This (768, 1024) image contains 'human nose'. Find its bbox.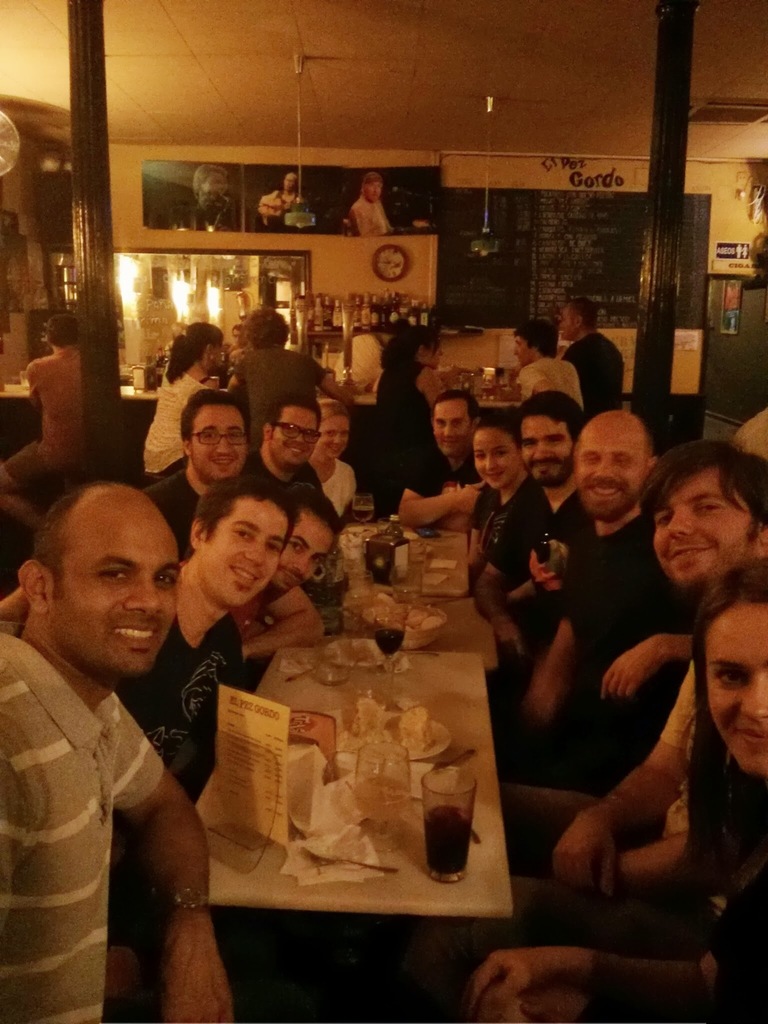
[444,422,454,438].
